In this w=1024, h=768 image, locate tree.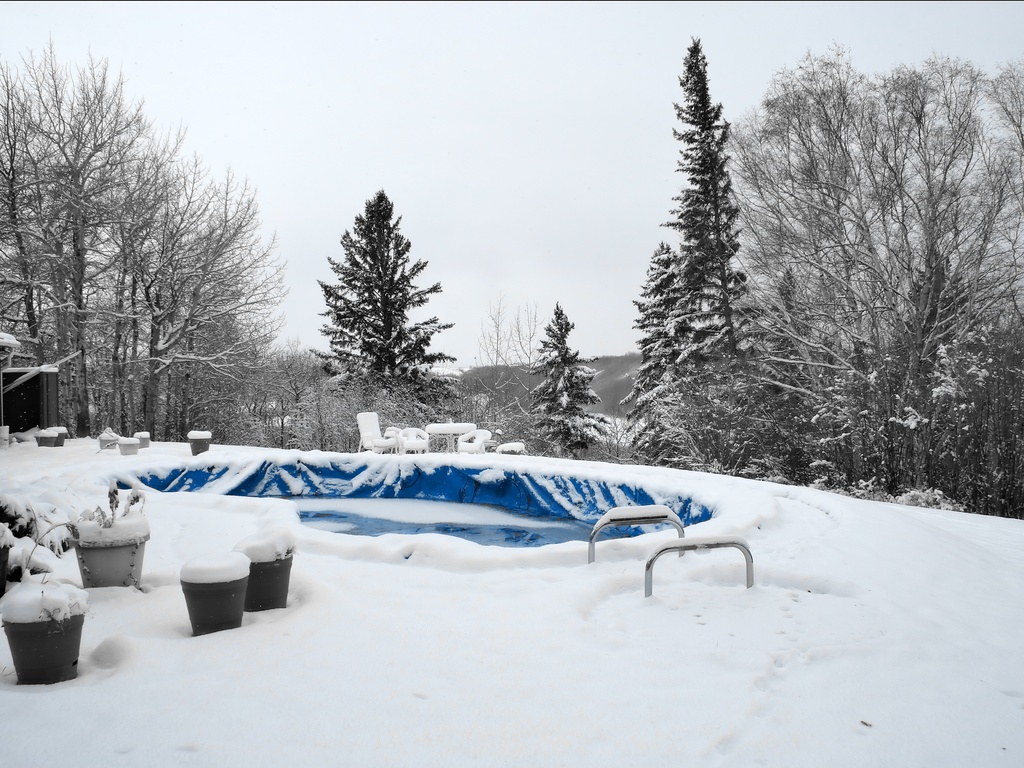
Bounding box: crop(633, 241, 739, 468).
